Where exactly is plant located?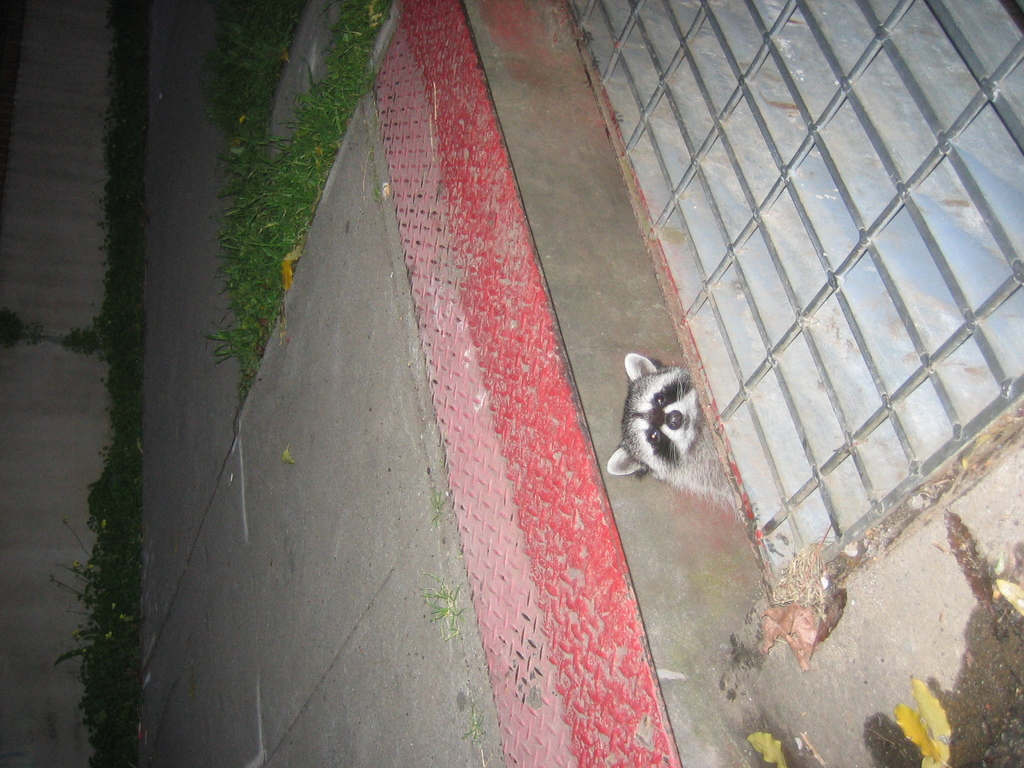
Its bounding box is (x1=430, y1=492, x2=454, y2=529).
